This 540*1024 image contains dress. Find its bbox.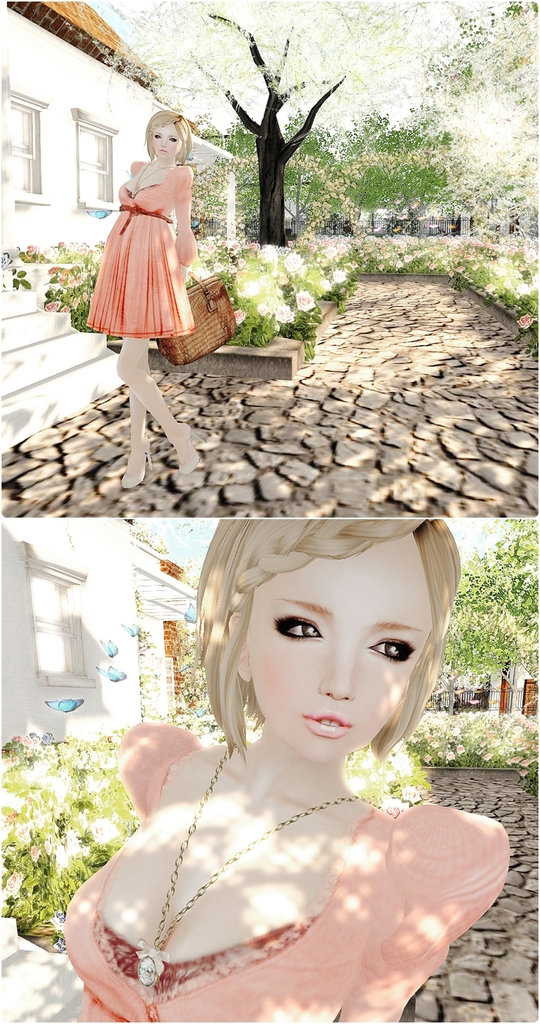
[86,142,208,308].
